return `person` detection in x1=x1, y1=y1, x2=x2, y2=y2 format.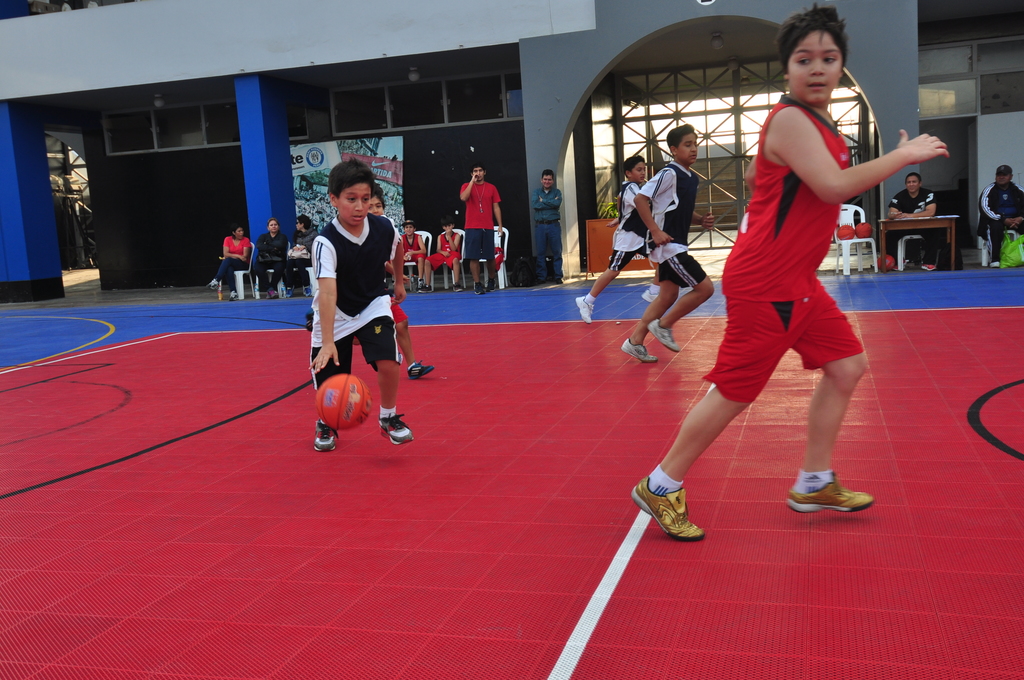
x1=207, y1=223, x2=253, y2=299.
